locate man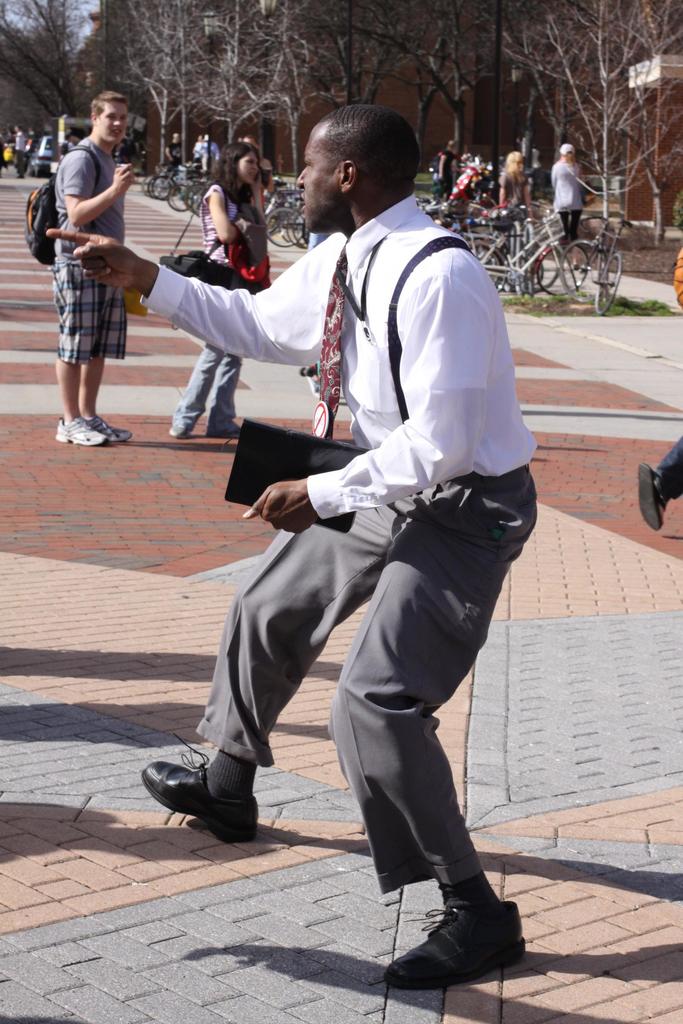
<bbox>39, 111, 534, 986</bbox>
